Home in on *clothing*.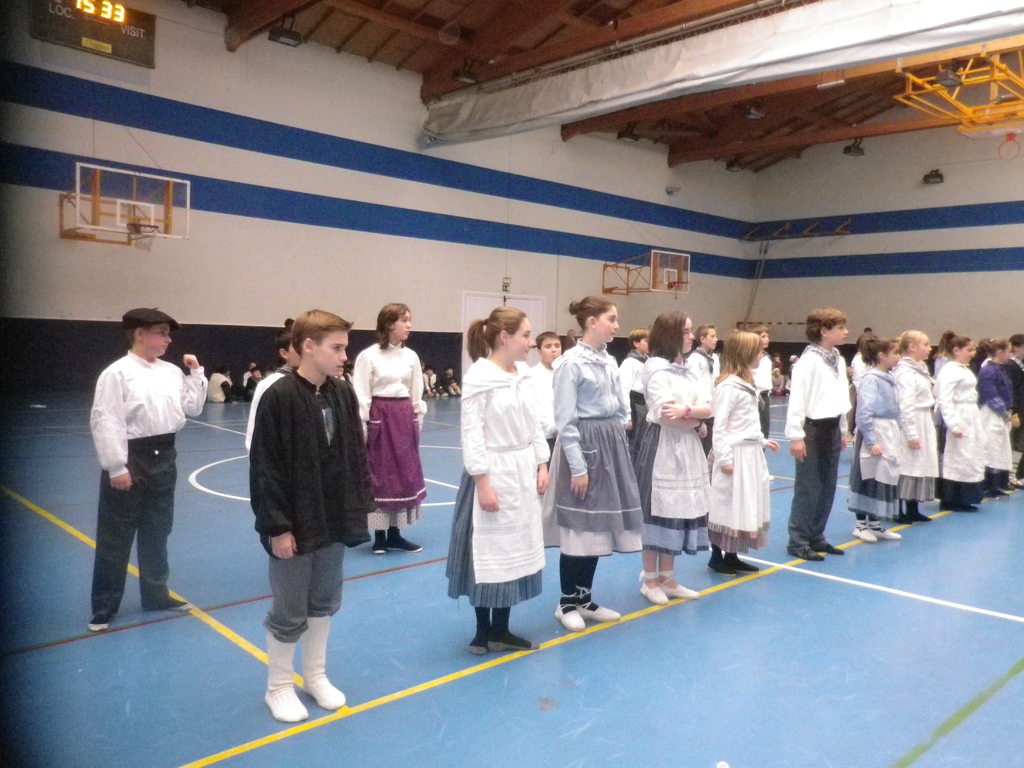
Homed in at bbox=[551, 344, 649, 613].
